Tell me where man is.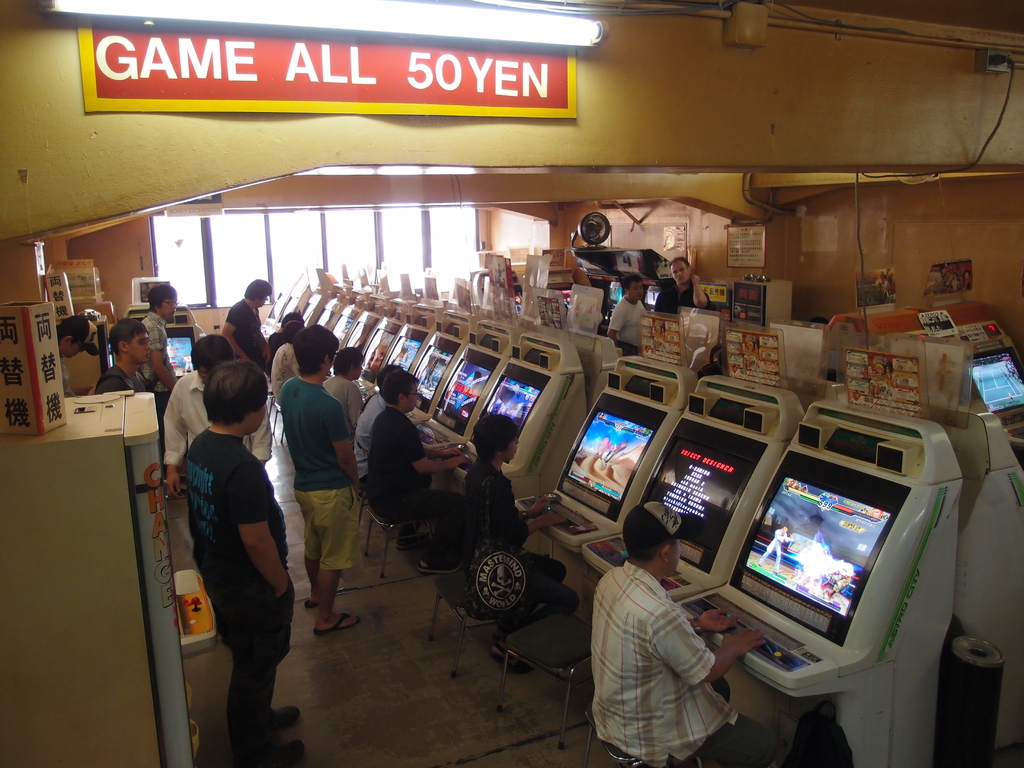
man is at x1=137 y1=283 x2=185 y2=505.
